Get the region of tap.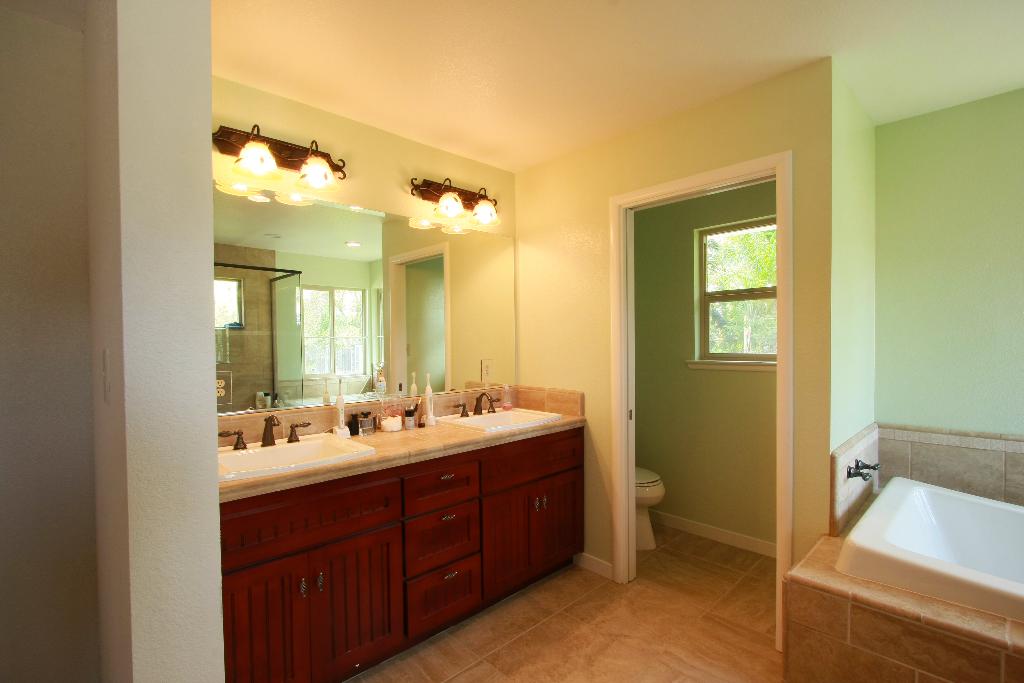
box=[449, 387, 504, 418].
